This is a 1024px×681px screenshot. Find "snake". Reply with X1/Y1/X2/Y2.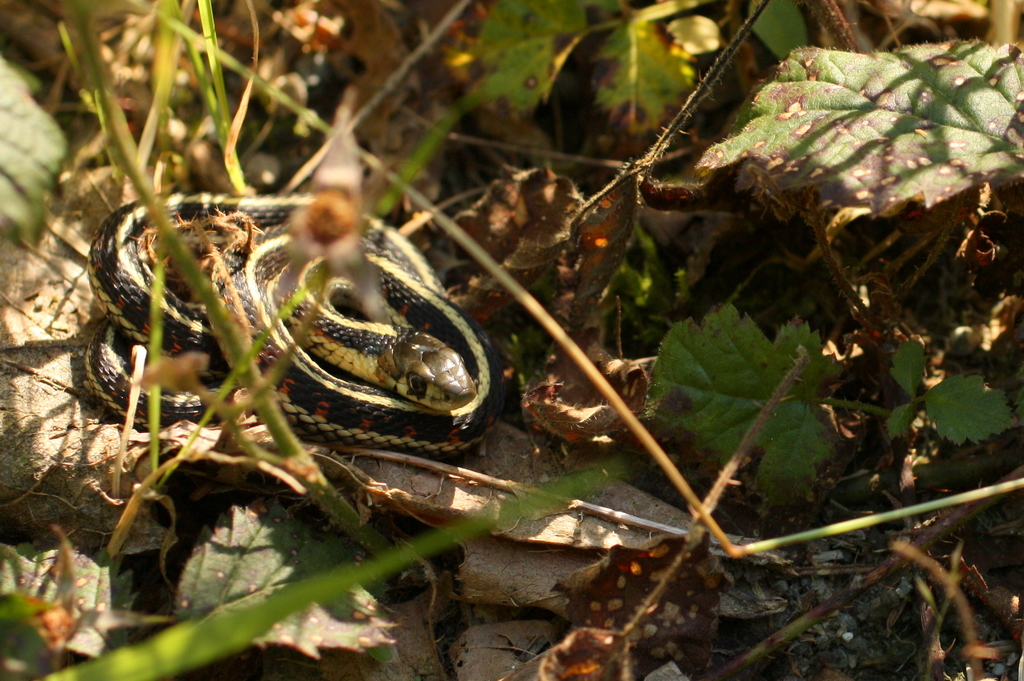
110/170/494/493.
